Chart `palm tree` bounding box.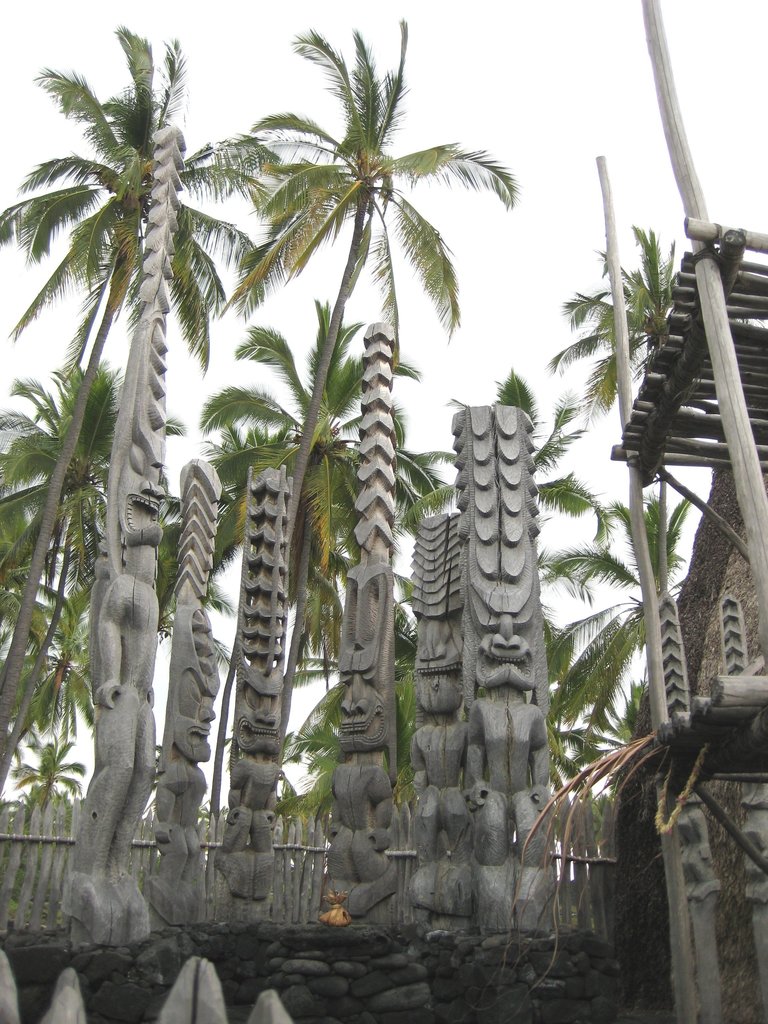
Charted: (left=5, top=383, right=138, bottom=776).
